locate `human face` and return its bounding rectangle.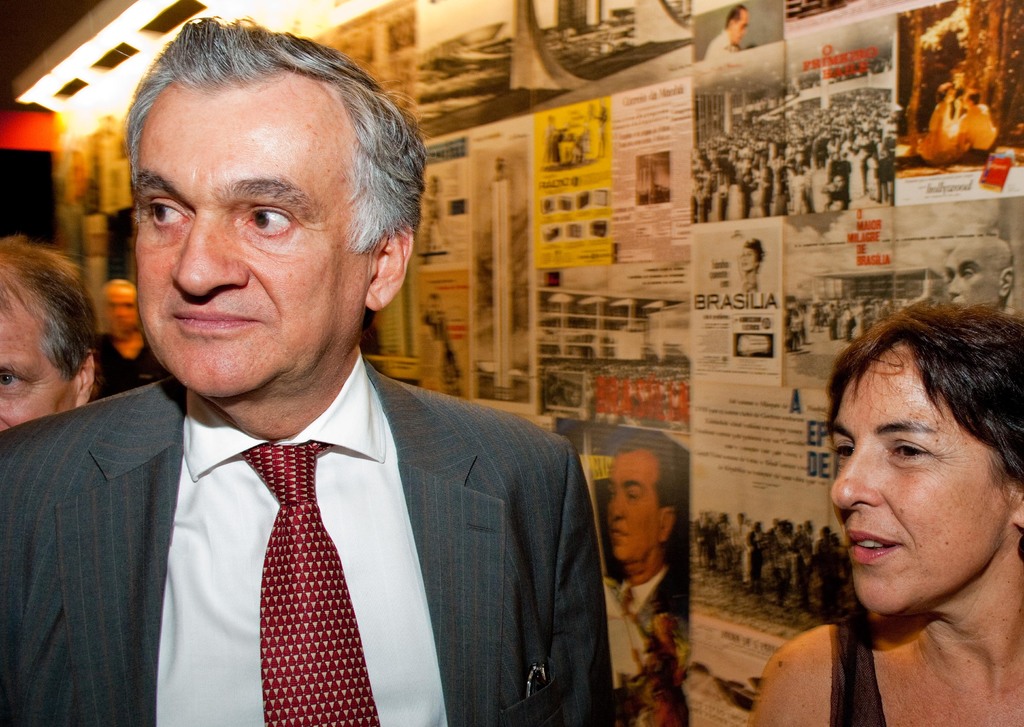
x1=830, y1=348, x2=1011, y2=610.
